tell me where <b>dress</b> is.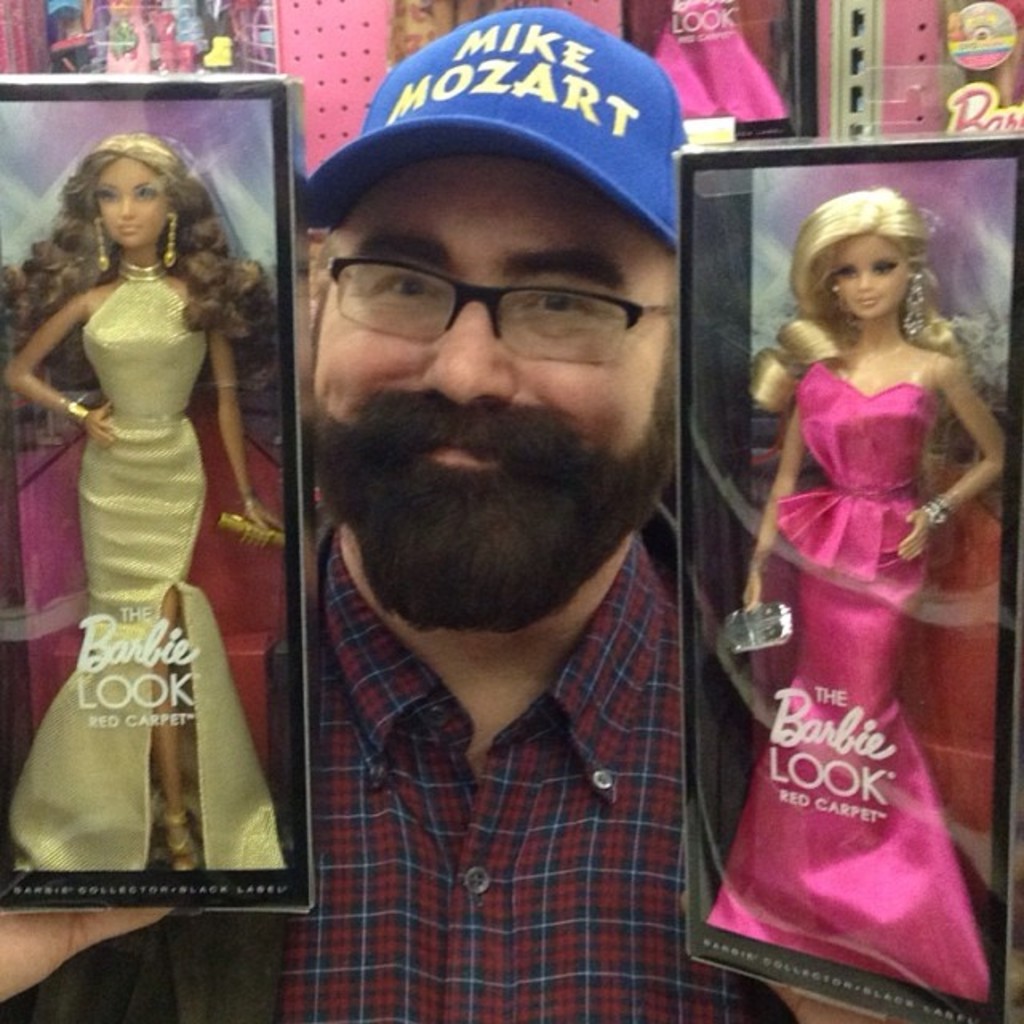
<b>dress</b> is at bbox(2, 280, 291, 886).
